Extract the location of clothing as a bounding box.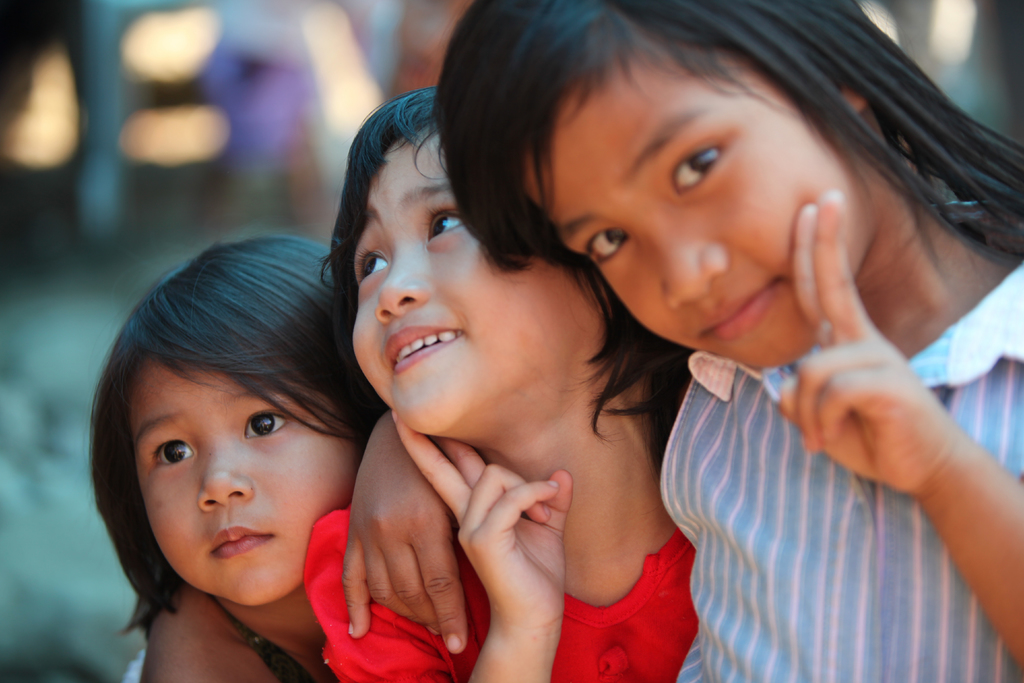
{"left": 301, "top": 498, "right": 695, "bottom": 682}.
